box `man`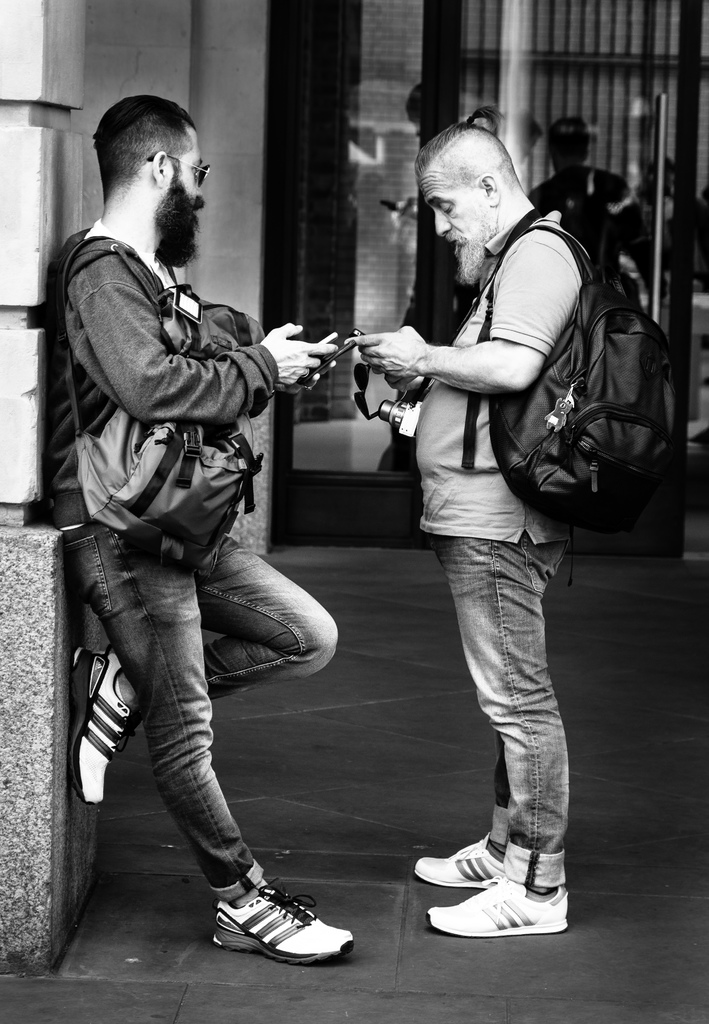
box(44, 93, 358, 962)
